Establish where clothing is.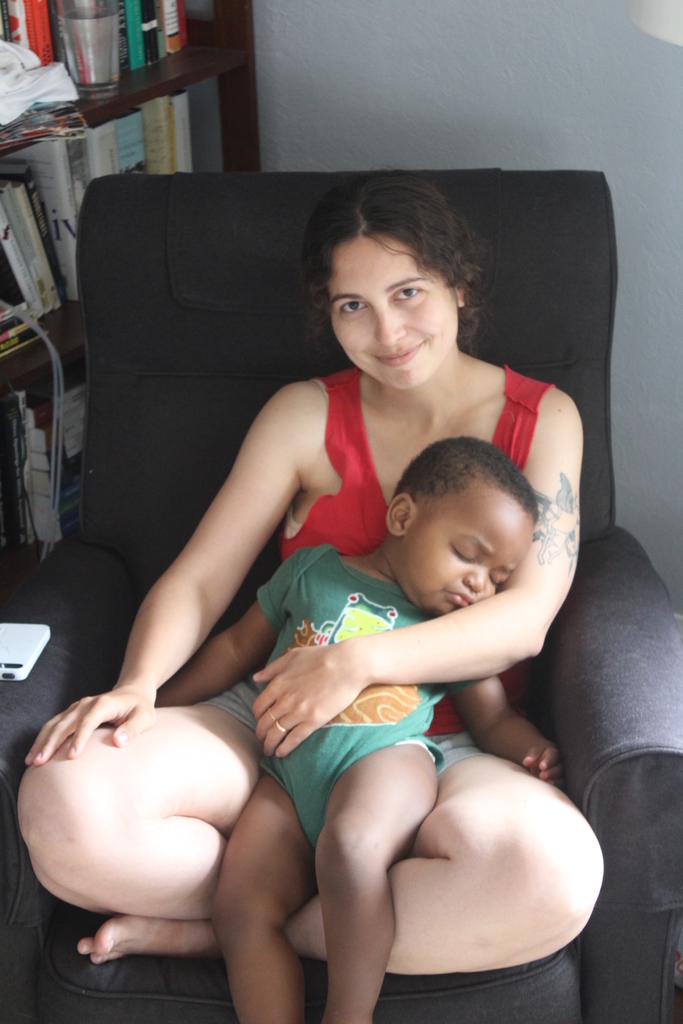
Established at {"x1": 182, "y1": 355, "x2": 562, "y2": 767}.
